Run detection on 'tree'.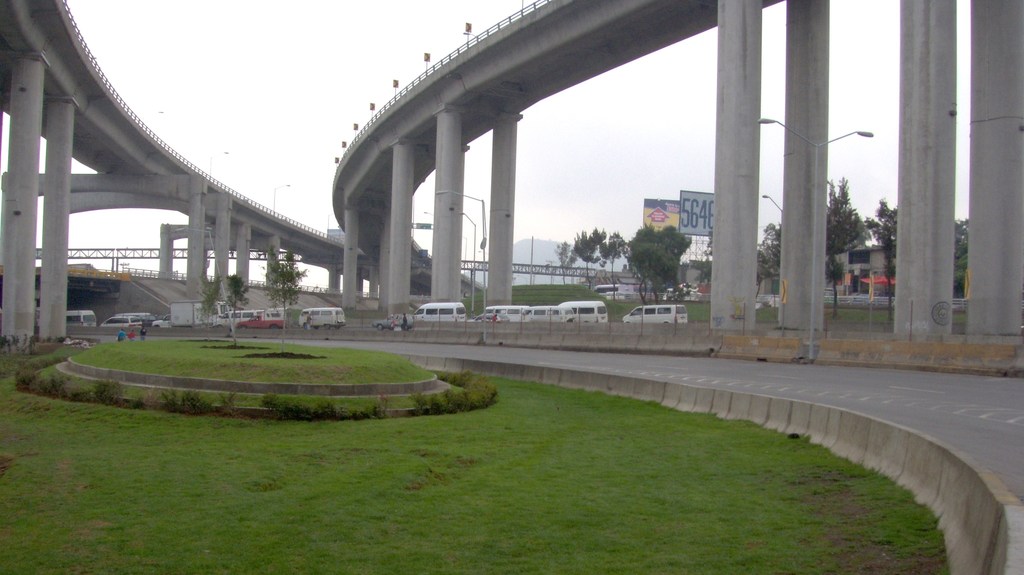
Result: box(555, 239, 573, 287).
